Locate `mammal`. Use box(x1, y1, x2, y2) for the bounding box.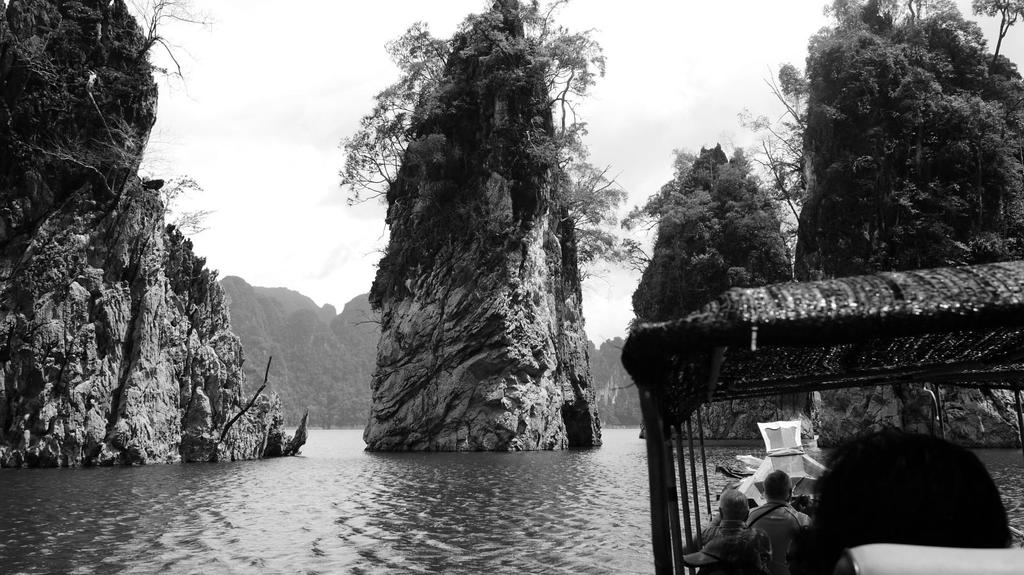
box(696, 489, 772, 561).
